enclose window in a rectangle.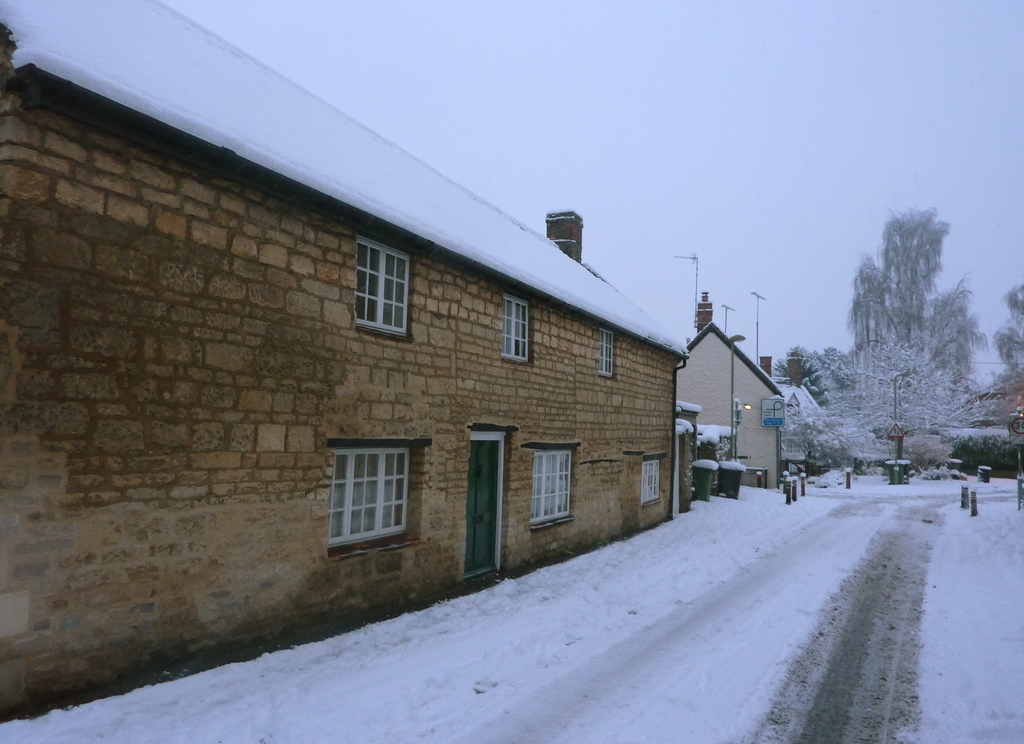
(529,452,575,523).
